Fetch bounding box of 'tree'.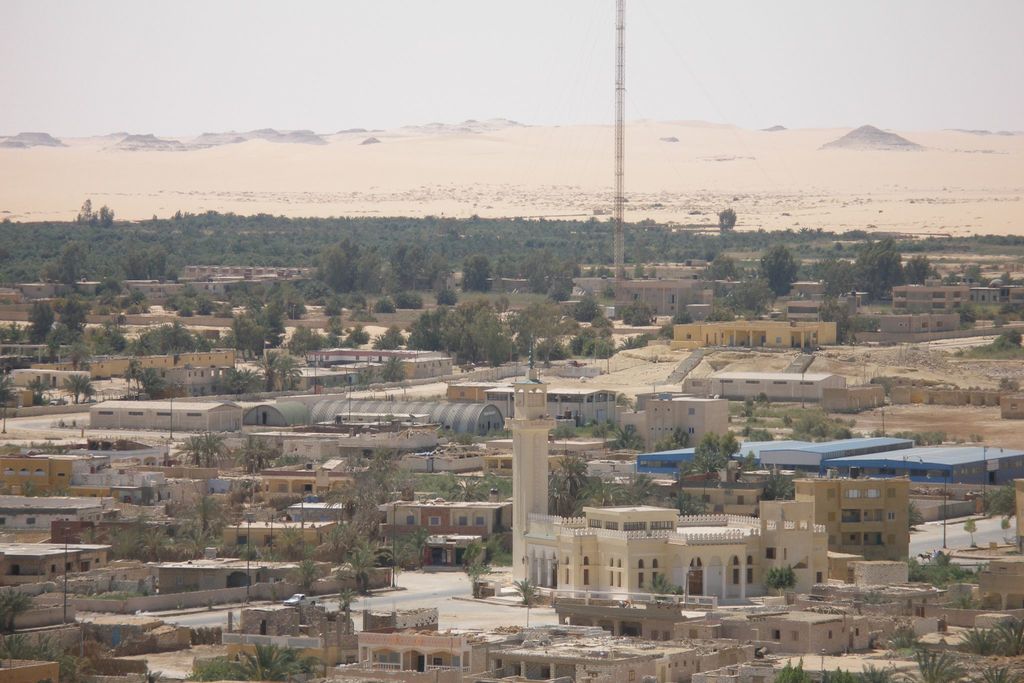
Bbox: (x1=1, y1=206, x2=1023, y2=357).
